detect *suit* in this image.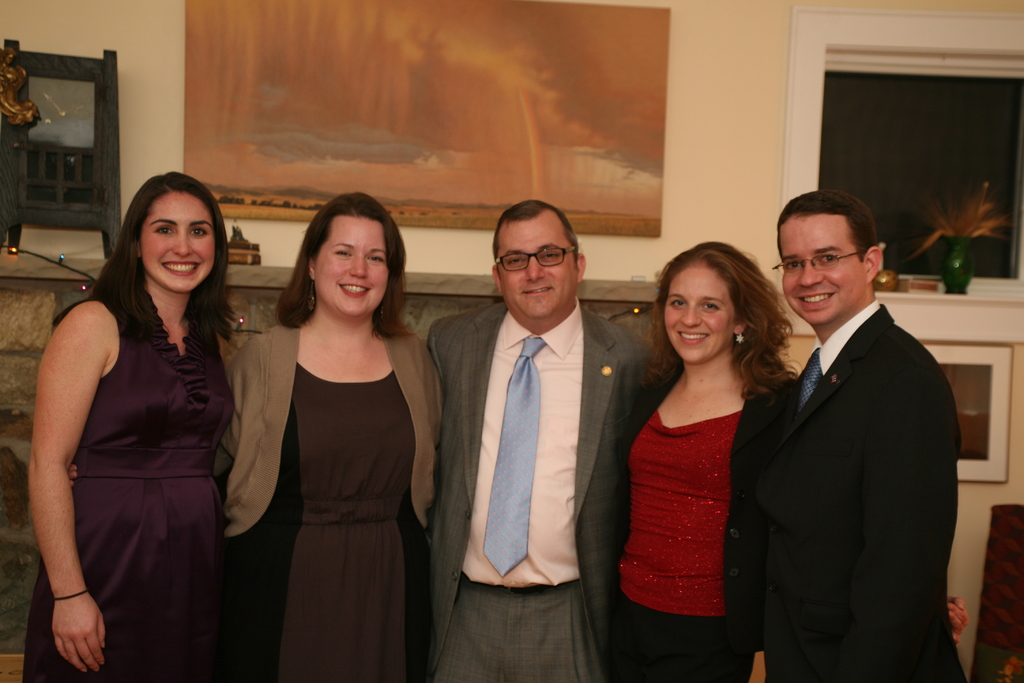
Detection: region(602, 350, 800, 682).
